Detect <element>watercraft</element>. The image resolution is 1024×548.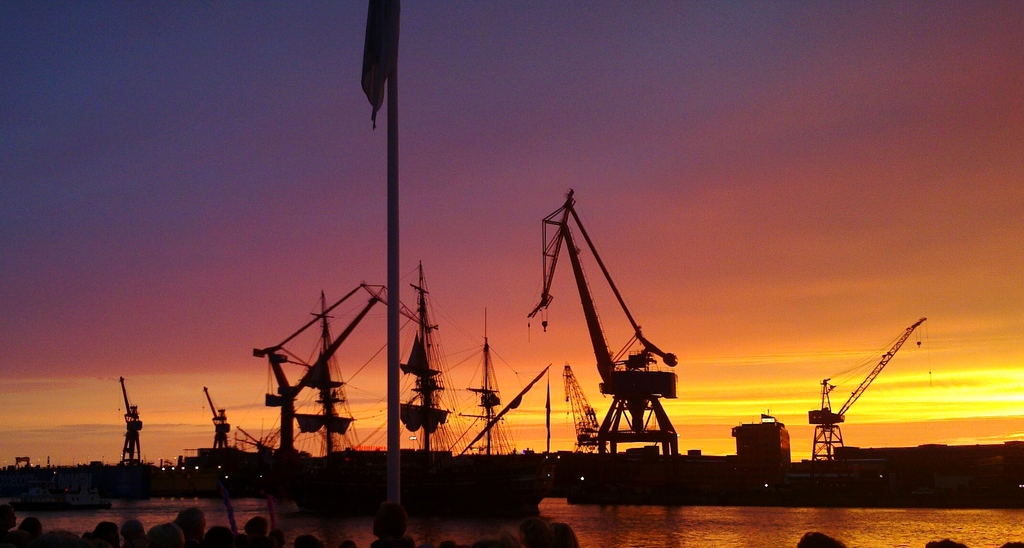
rect(277, 261, 552, 522).
